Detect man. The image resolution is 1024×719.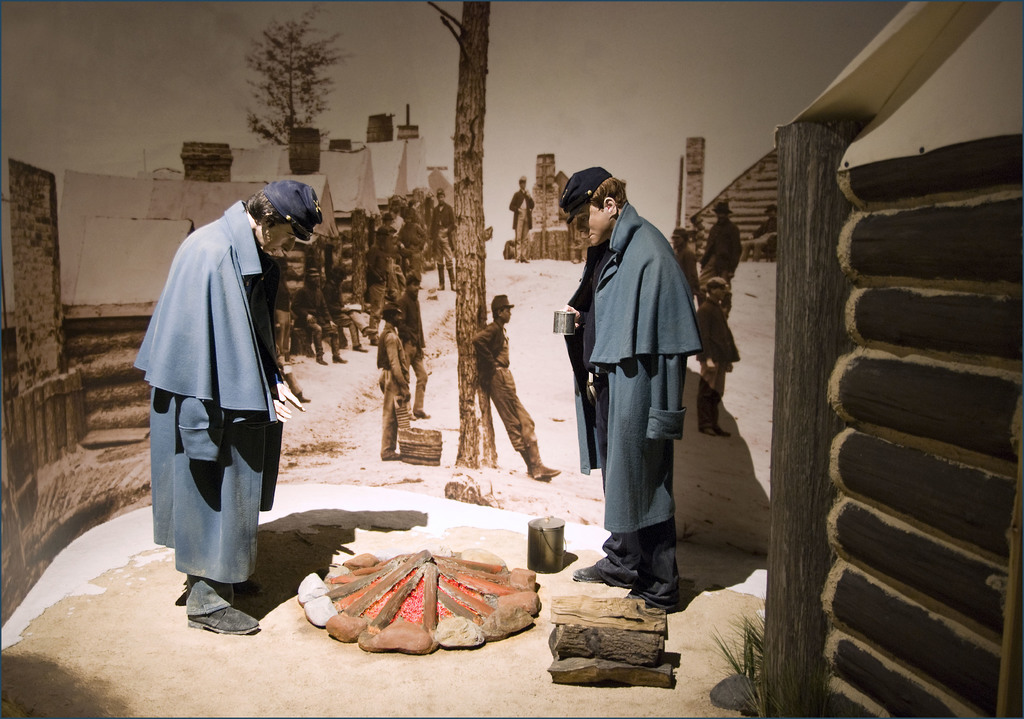
box(696, 202, 740, 317).
